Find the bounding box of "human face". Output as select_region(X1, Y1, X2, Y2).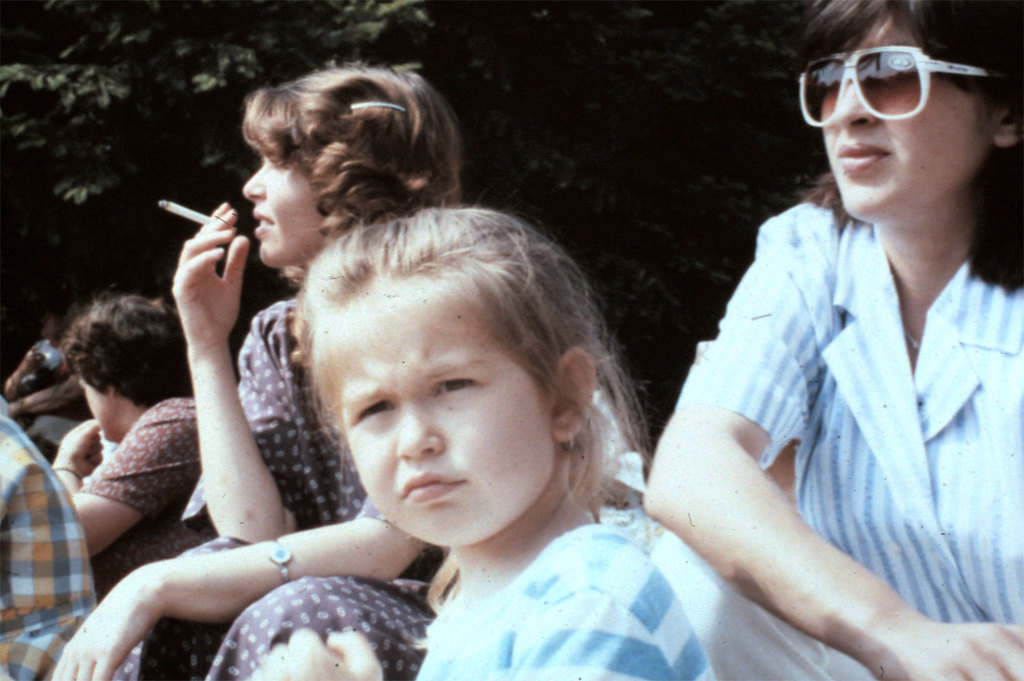
select_region(805, 21, 988, 212).
